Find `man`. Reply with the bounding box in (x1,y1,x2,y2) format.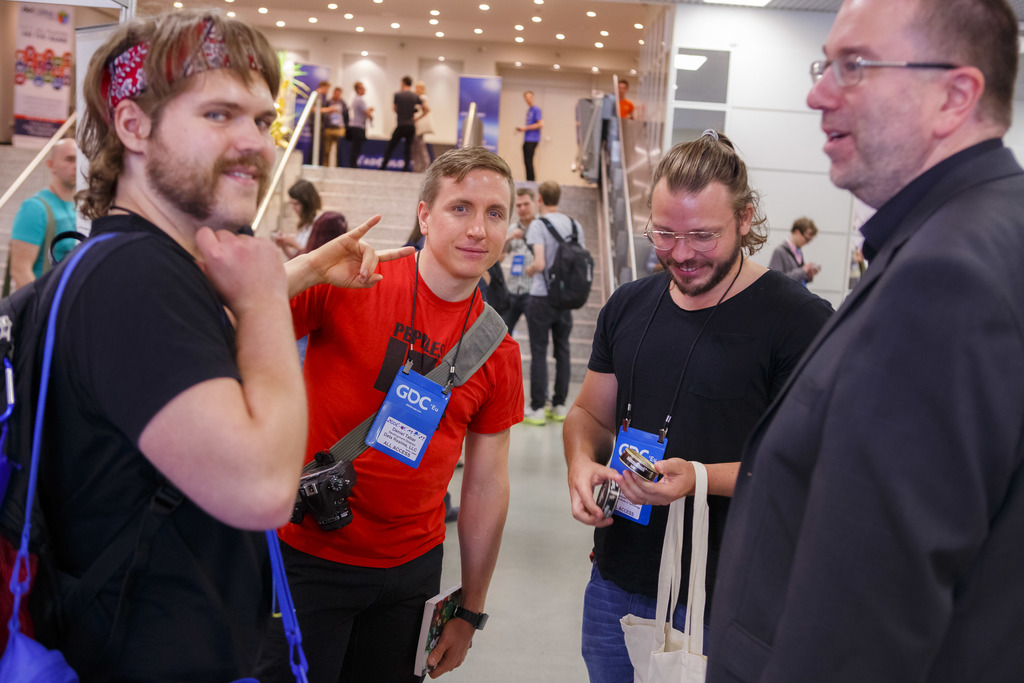
(347,79,378,165).
